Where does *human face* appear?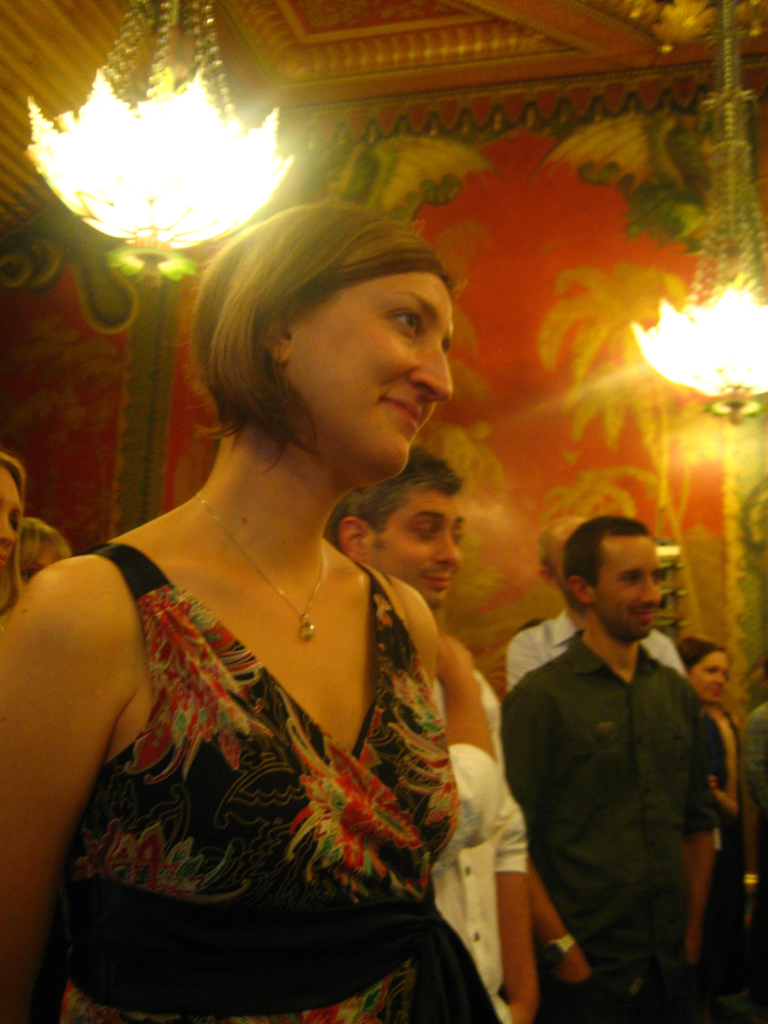
Appears at 0, 458, 25, 582.
